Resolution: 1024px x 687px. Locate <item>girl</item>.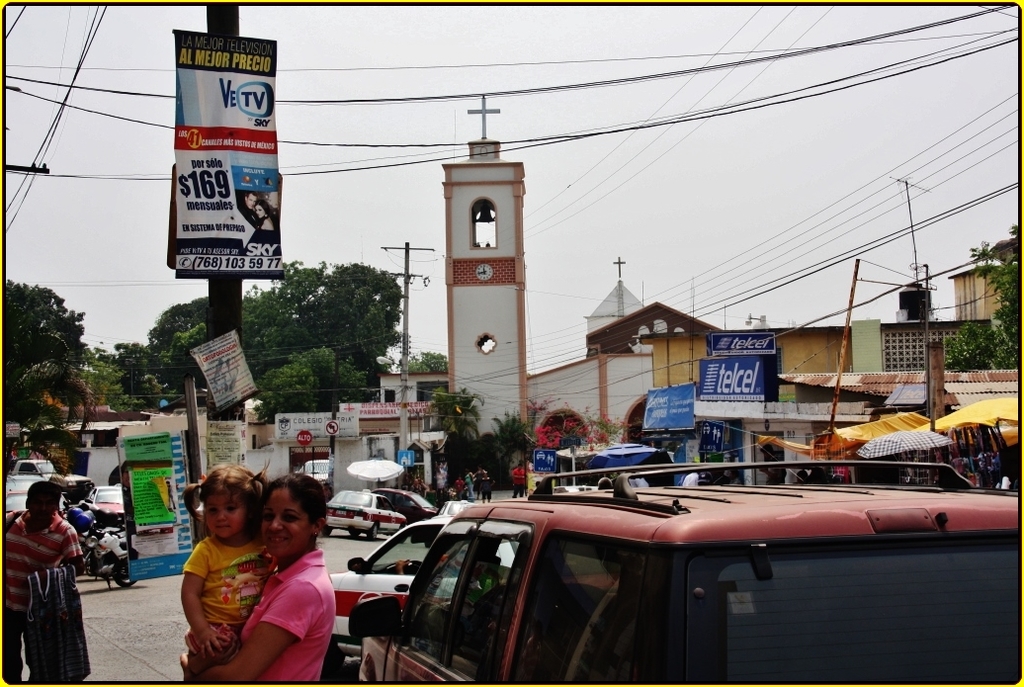
(155, 467, 271, 675).
